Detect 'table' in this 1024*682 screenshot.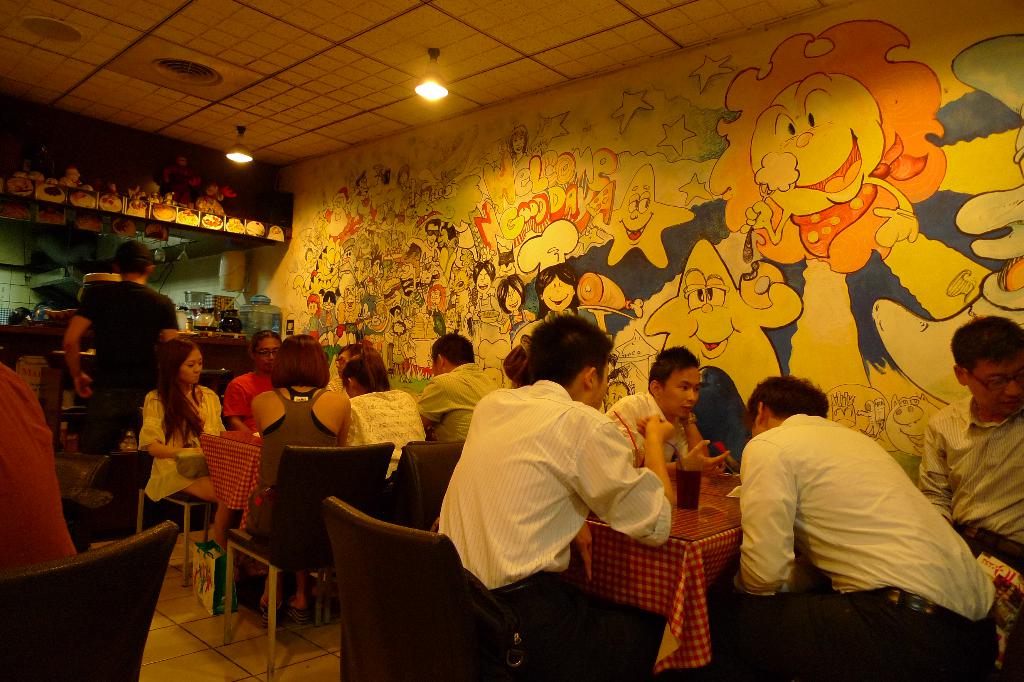
Detection: BBox(194, 425, 258, 525).
